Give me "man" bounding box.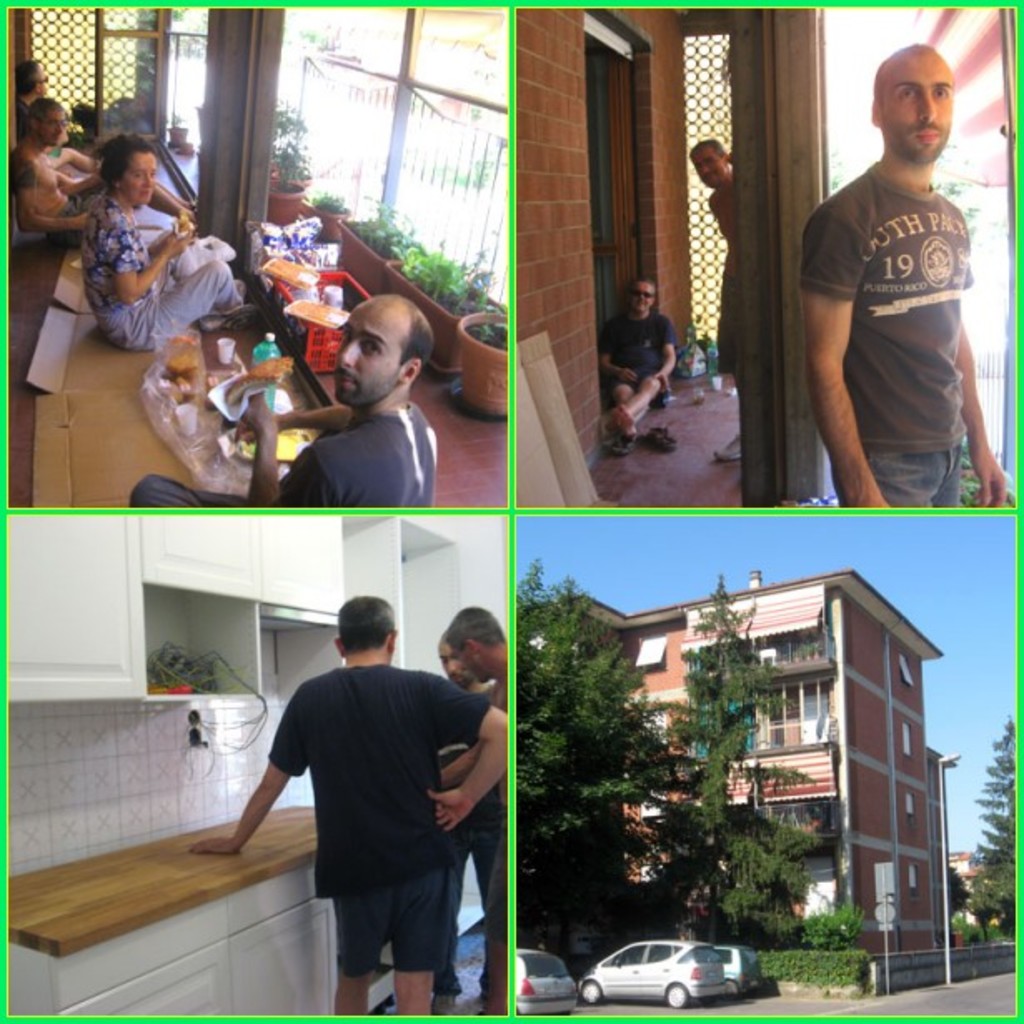
bbox=[3, 93, 186, 231].
